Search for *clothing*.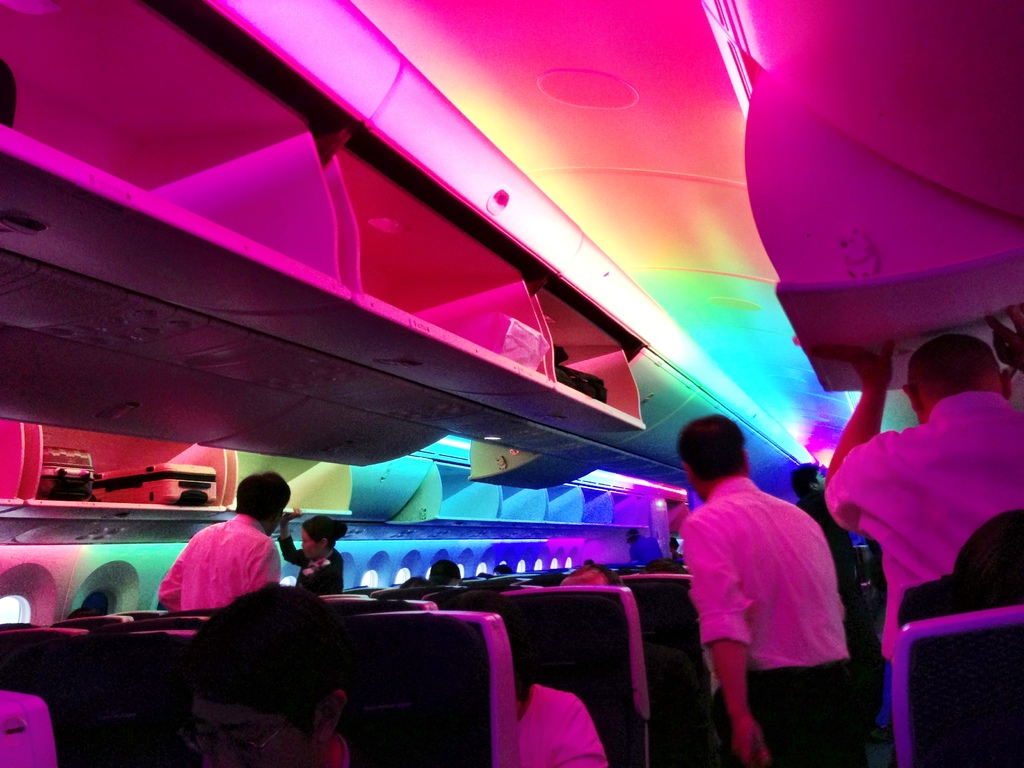
Found at {"x1": 793, "y1": 491, "x2": 890, "y2": 764}.
